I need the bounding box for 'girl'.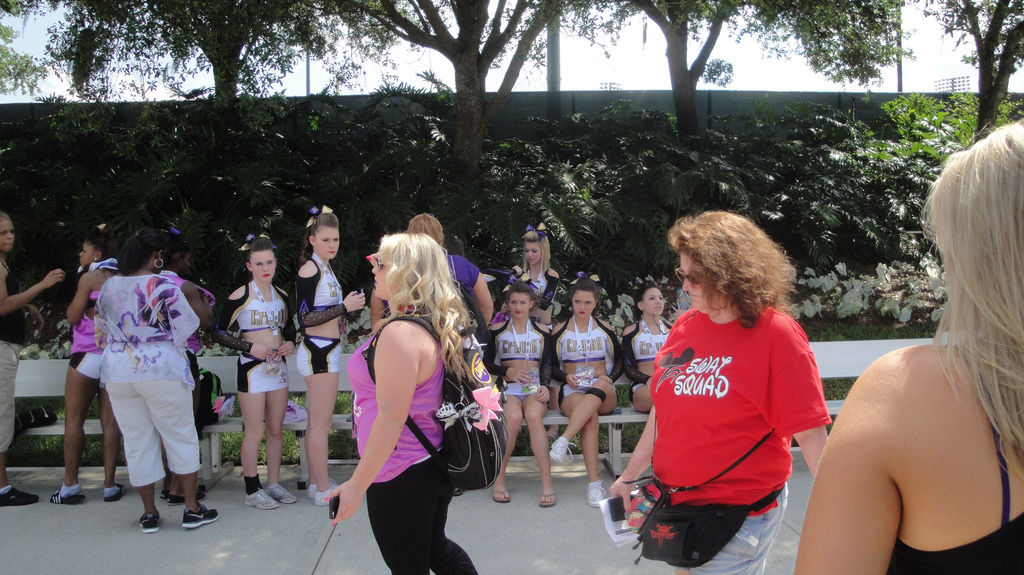
Here it is: 619 281 673 409.
